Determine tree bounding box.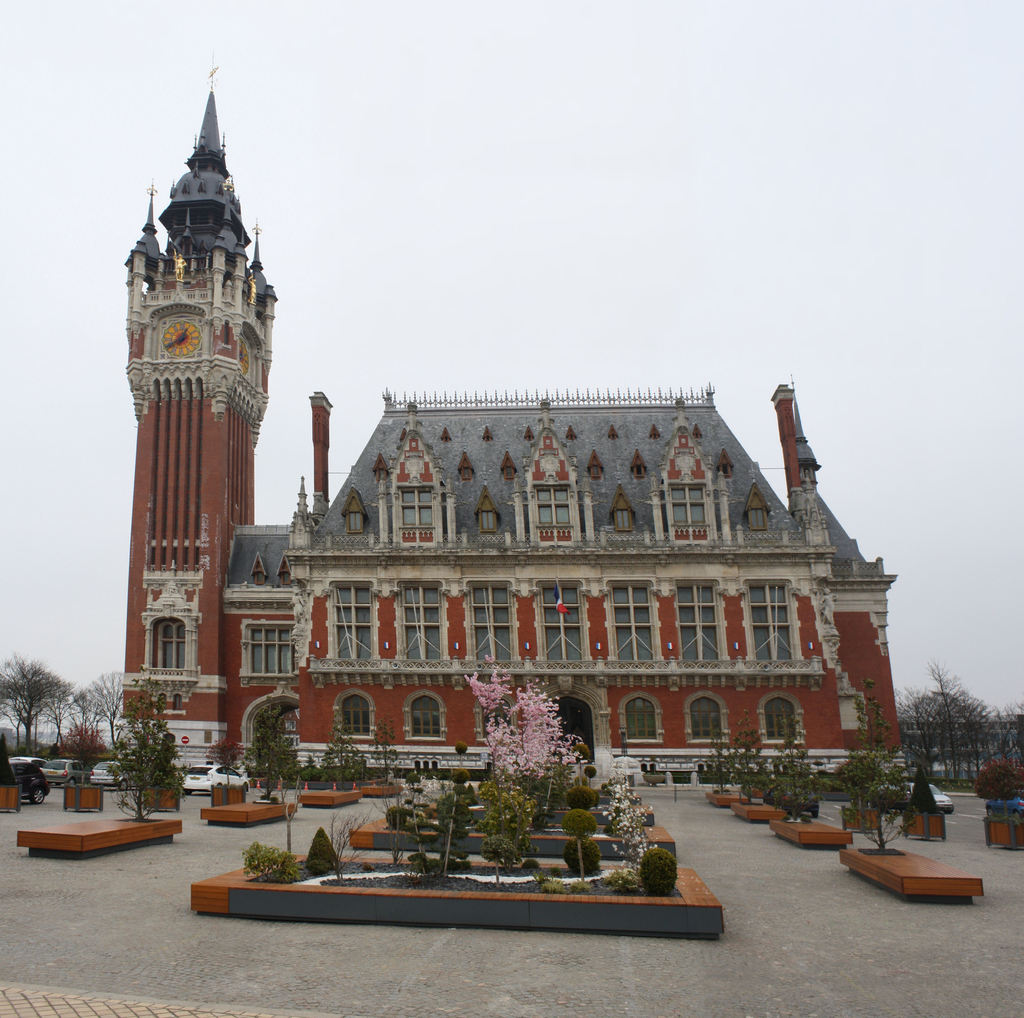
Determined: <box>1,648,52,747</box>.
